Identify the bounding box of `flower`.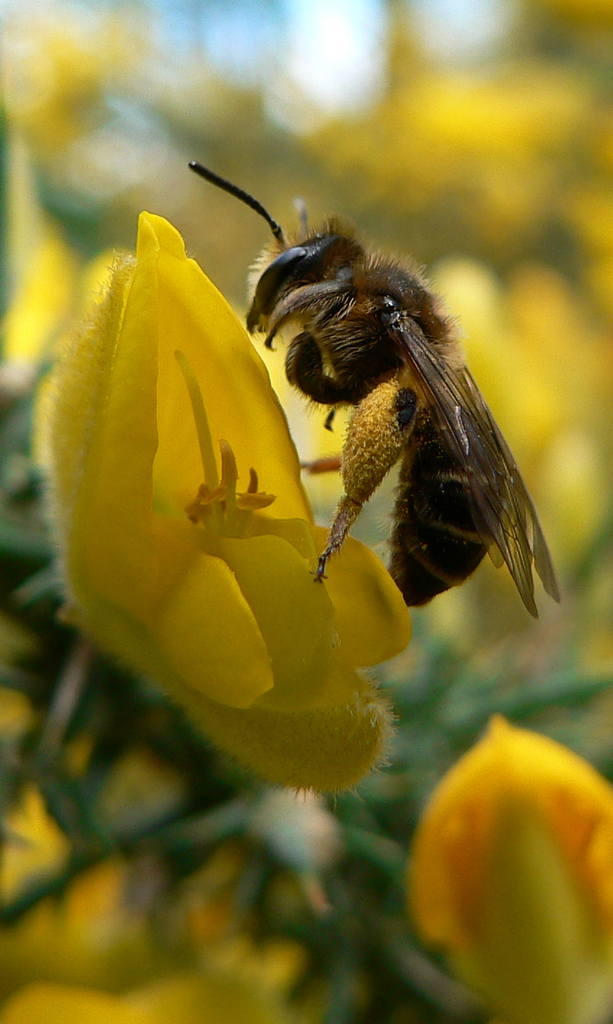
(32, 114, 460, 841).
